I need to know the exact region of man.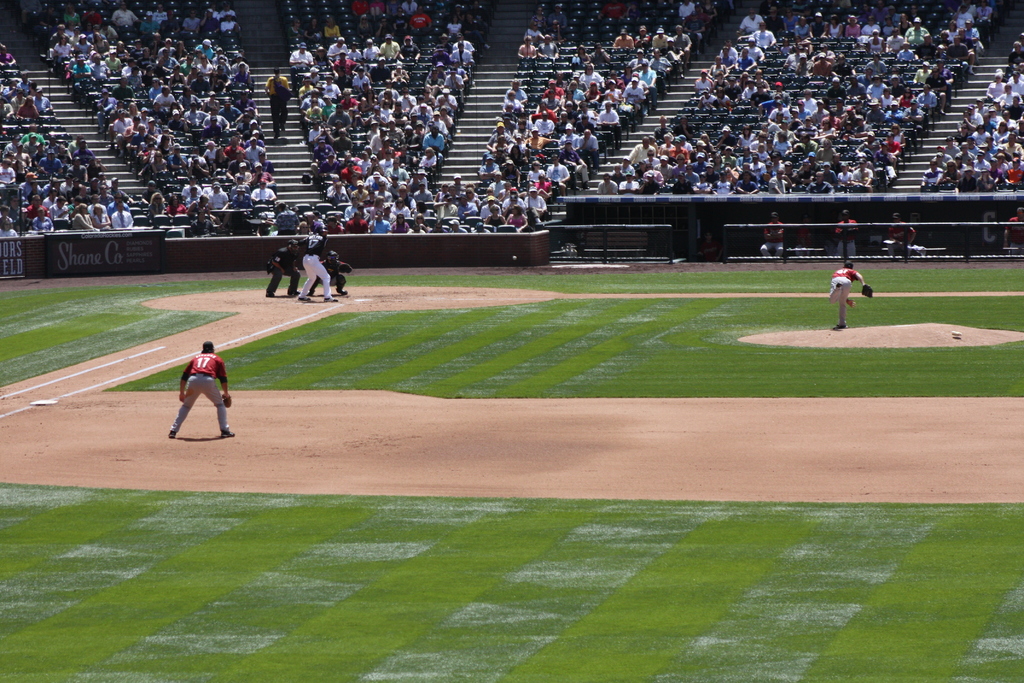
Region: [left=677, top=0, right=694, bottom=18].
